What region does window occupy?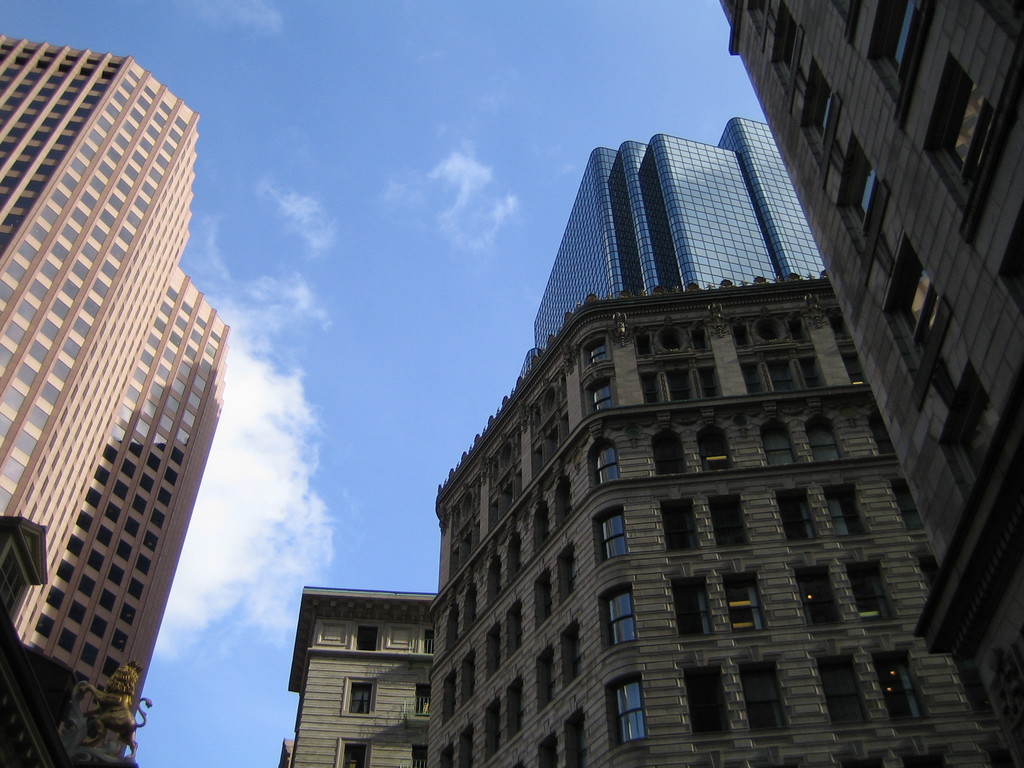
bbox=[508, 540, 520, 582].
